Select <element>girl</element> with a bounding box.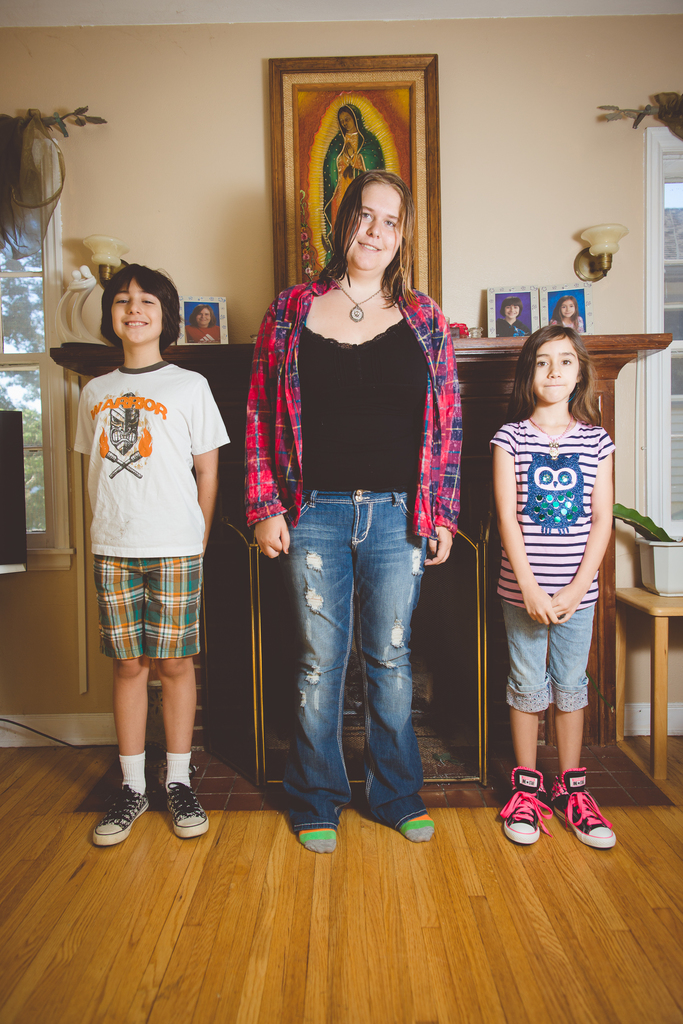
<bbox>489, 325, 616, 848</bbox>.
